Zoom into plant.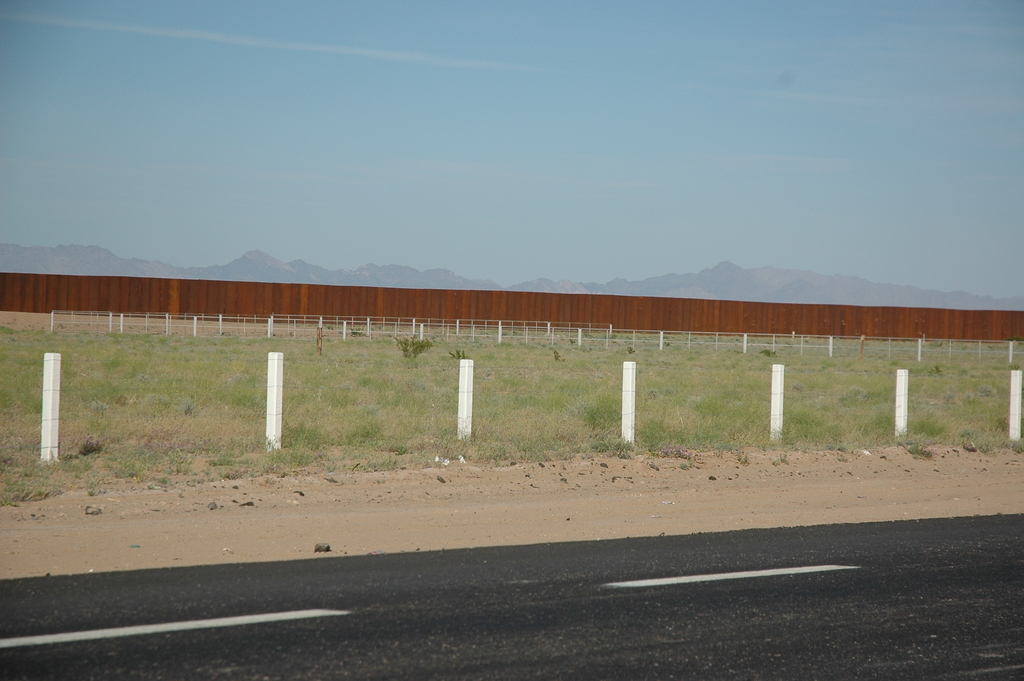
Zoom target: 955 427 986 453.
